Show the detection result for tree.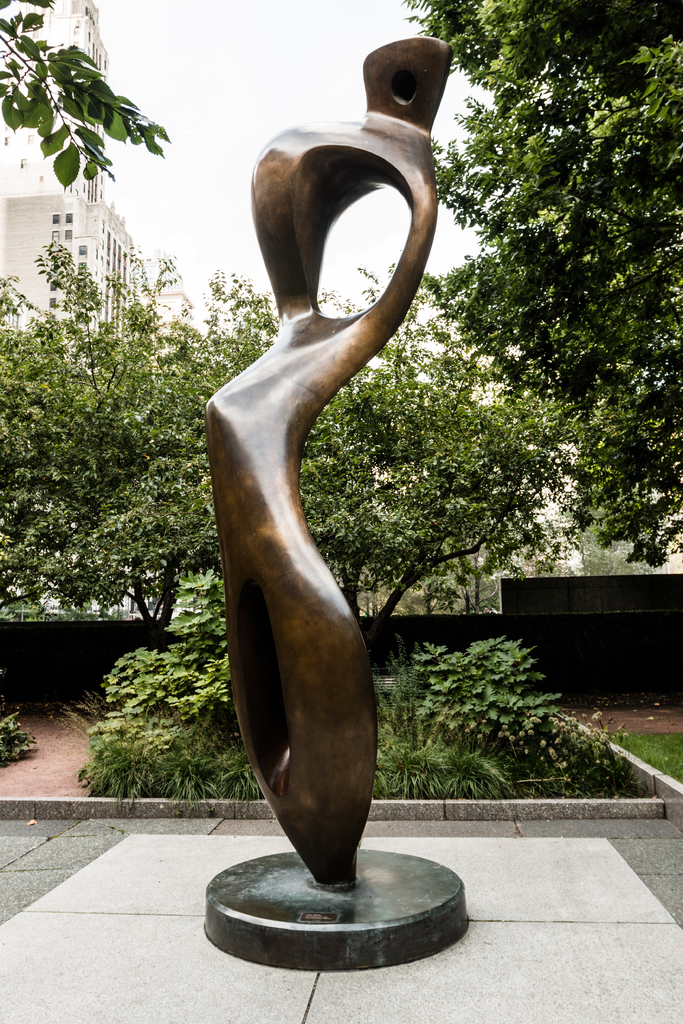
locate(0, 0, 169, 183).
